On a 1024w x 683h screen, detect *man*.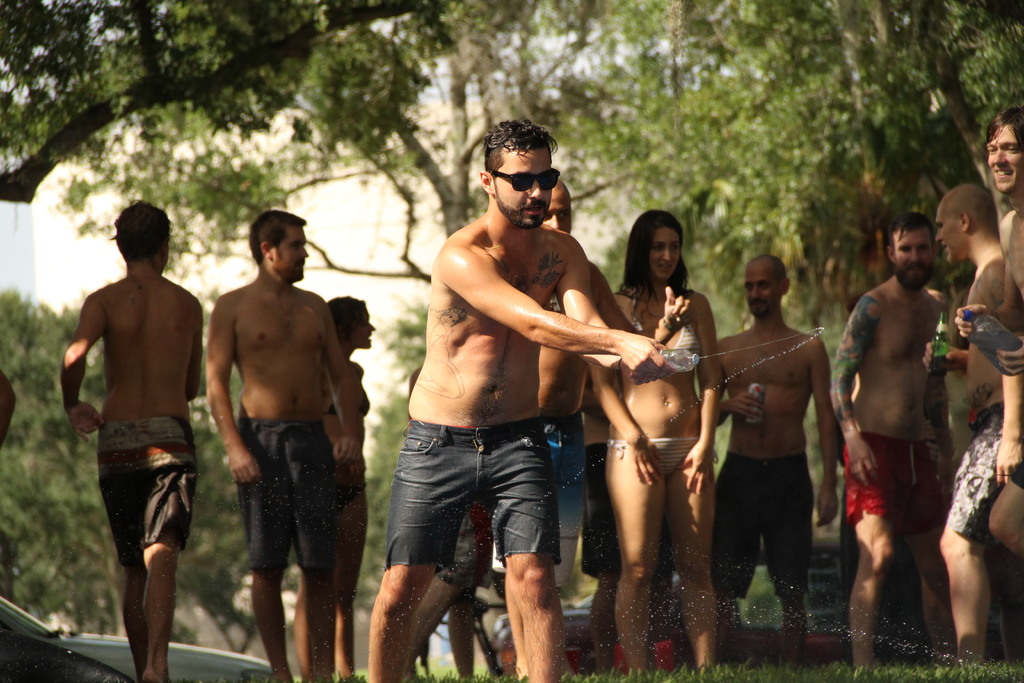
<box>186,220,362,664</box>.
